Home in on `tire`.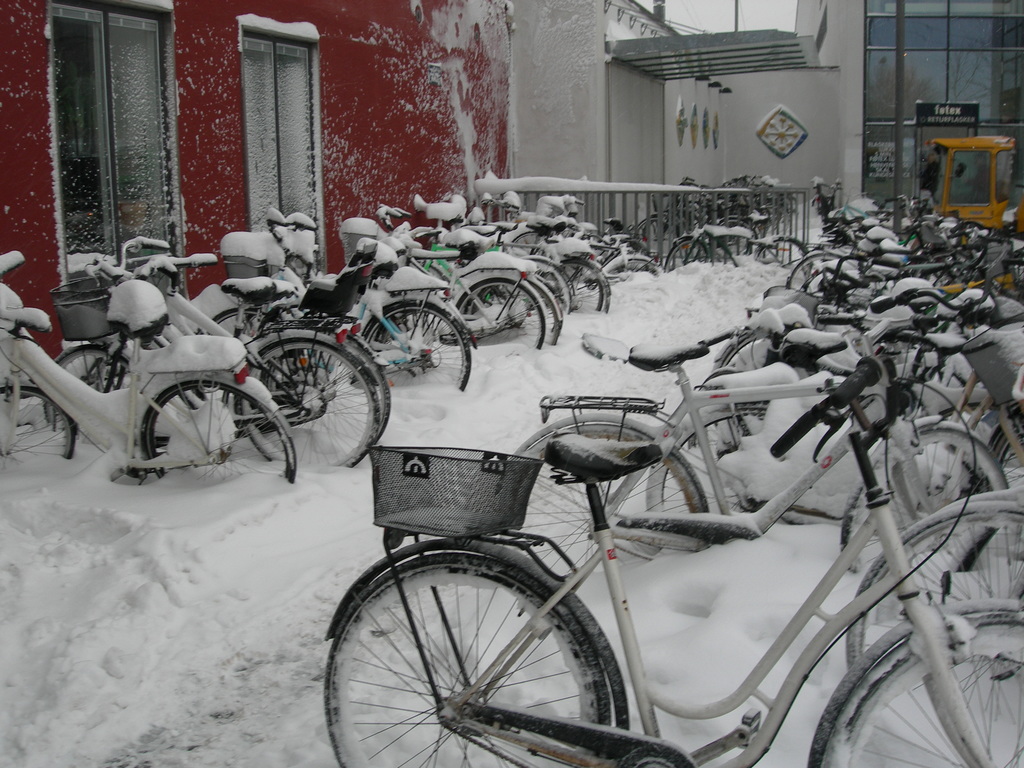
Homed in at Rect(668, 234, 708, 271).
